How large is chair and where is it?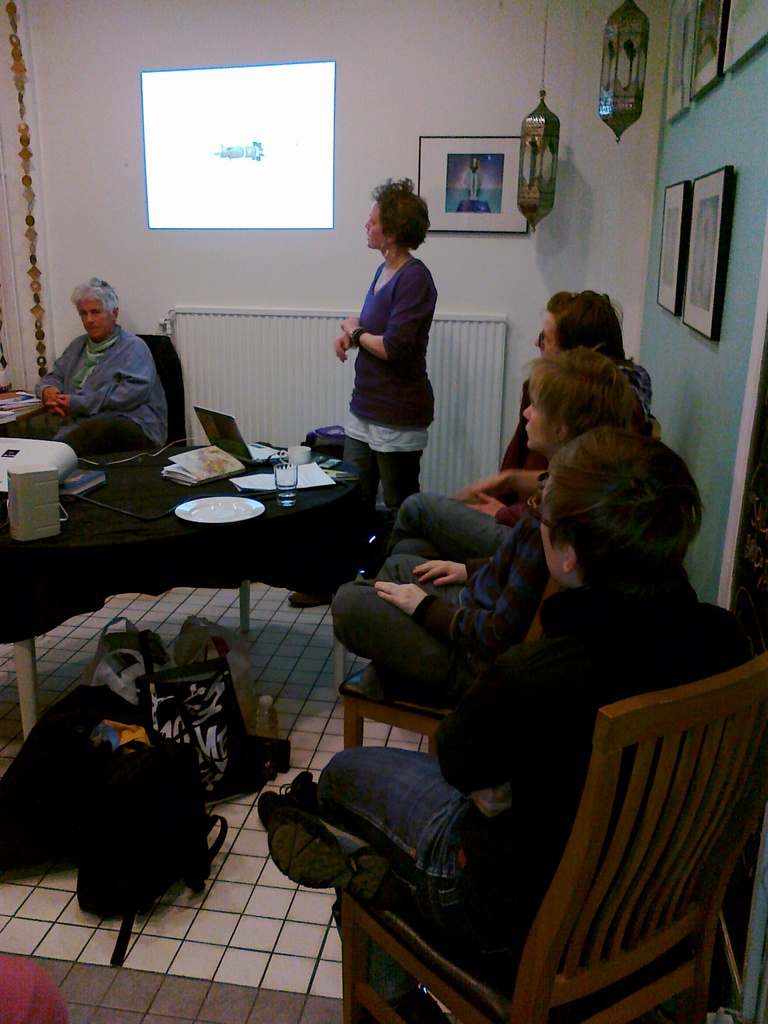
Bounding box: 339/575/567/743.
